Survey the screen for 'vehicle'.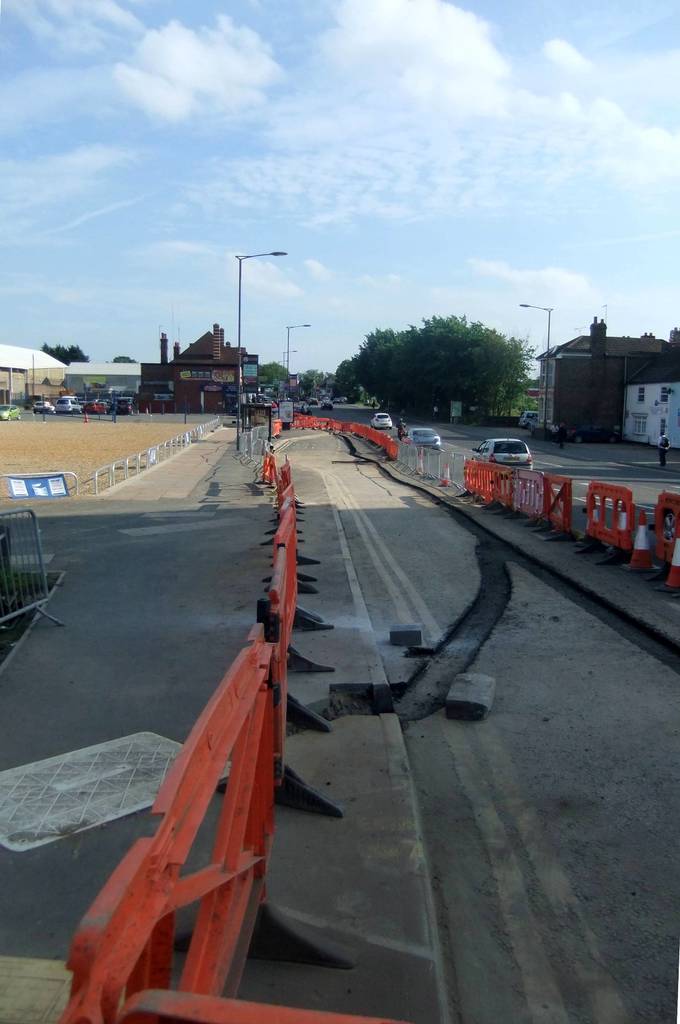
Survey found: (406,424,445,452).
